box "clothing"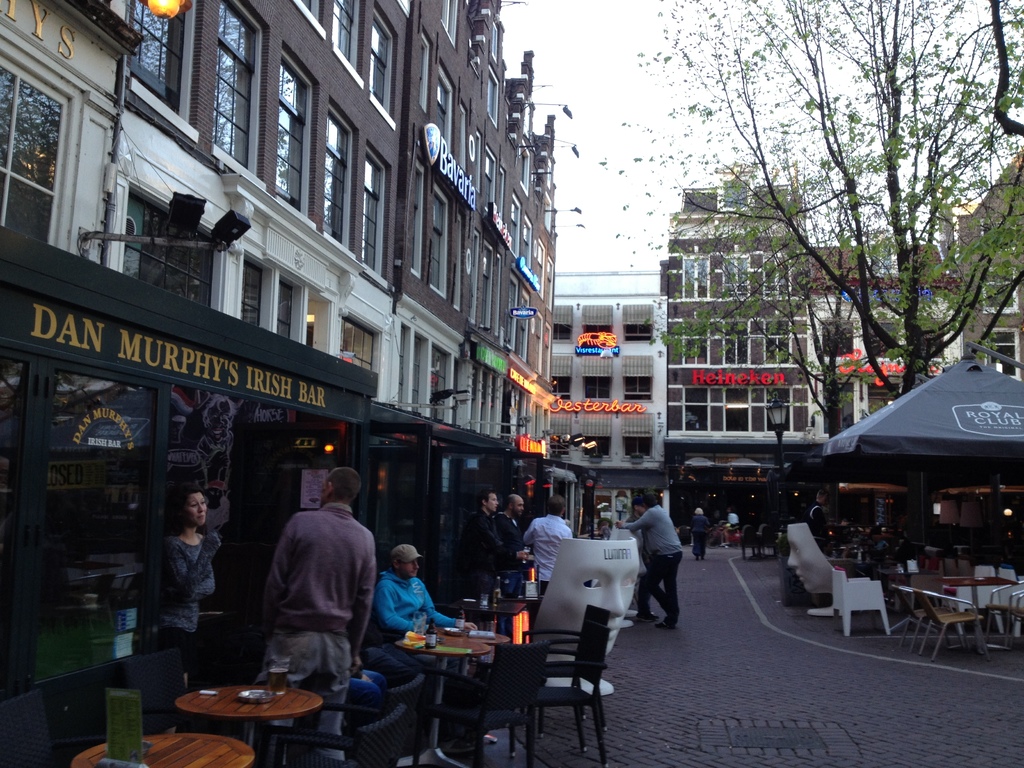
box(375, 569, 443, 669)
